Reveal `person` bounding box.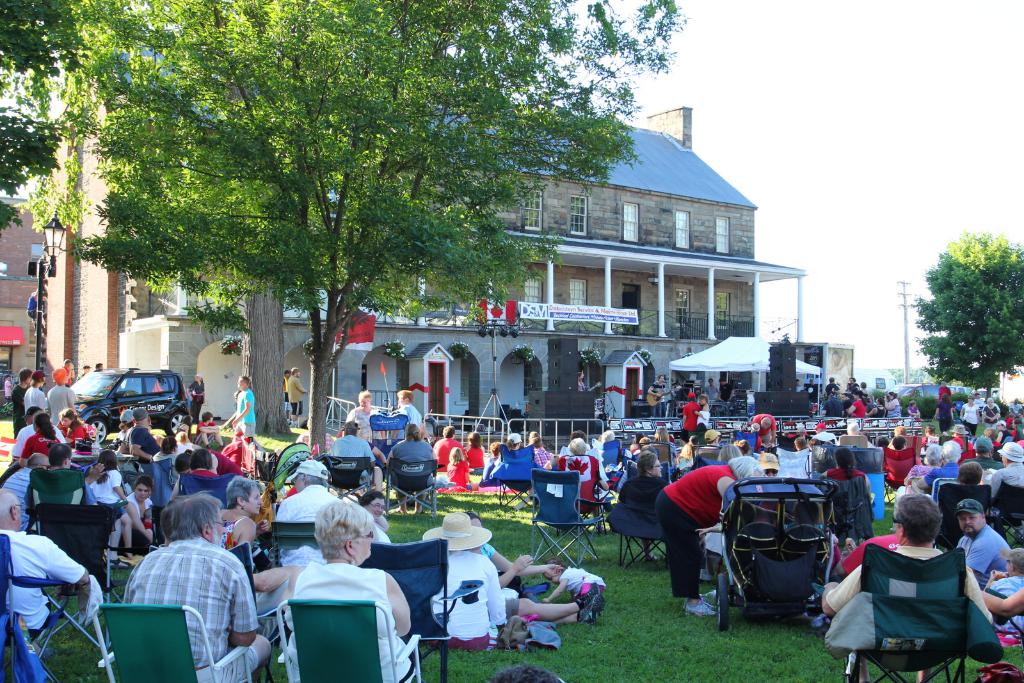
Revealed: bbox=[593, 420, 622, 474].
